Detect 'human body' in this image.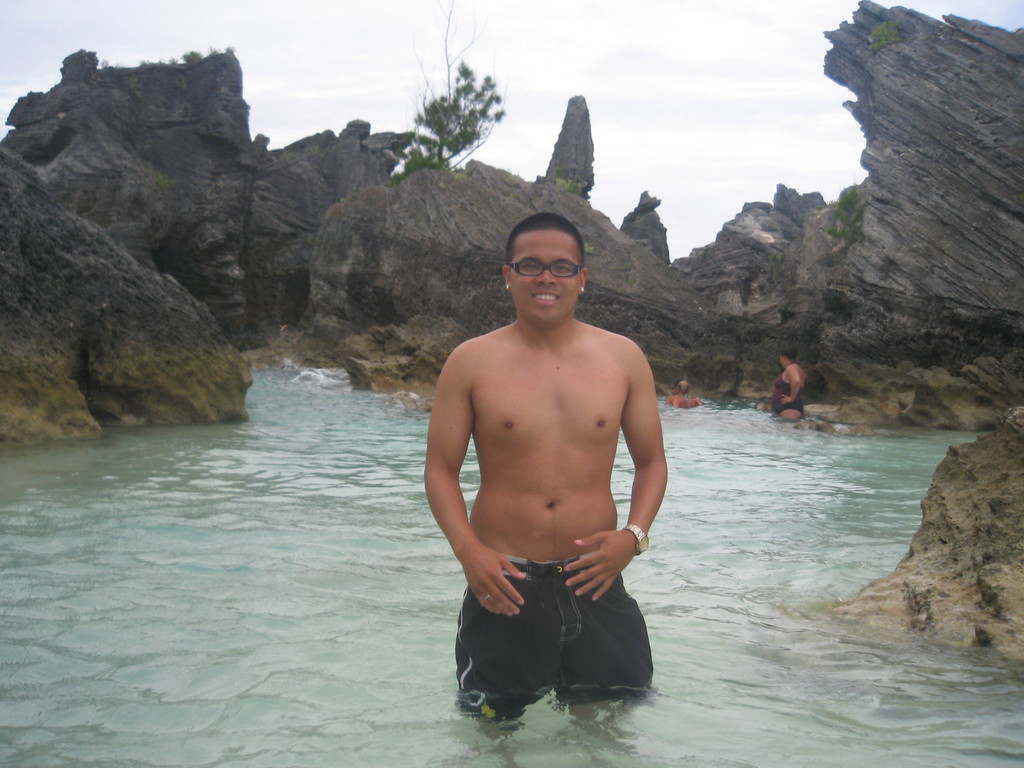
Detection: [x1=771, y1=364, x2=808, y2=420].
